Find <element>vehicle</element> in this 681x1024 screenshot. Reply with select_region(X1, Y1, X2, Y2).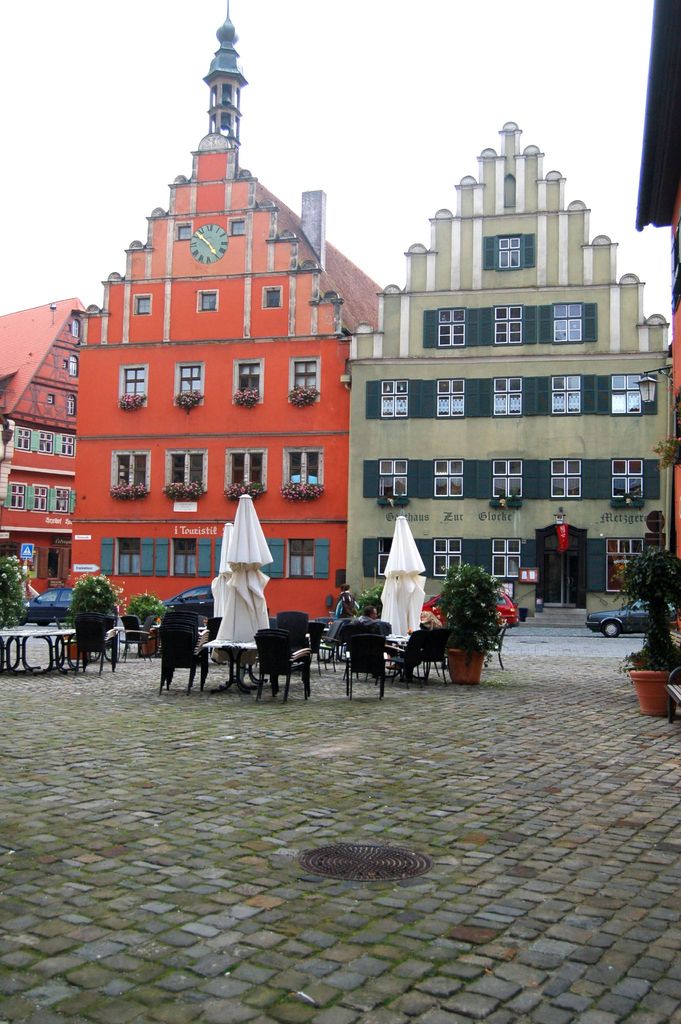
select_region(585, 597, 678, 639).
